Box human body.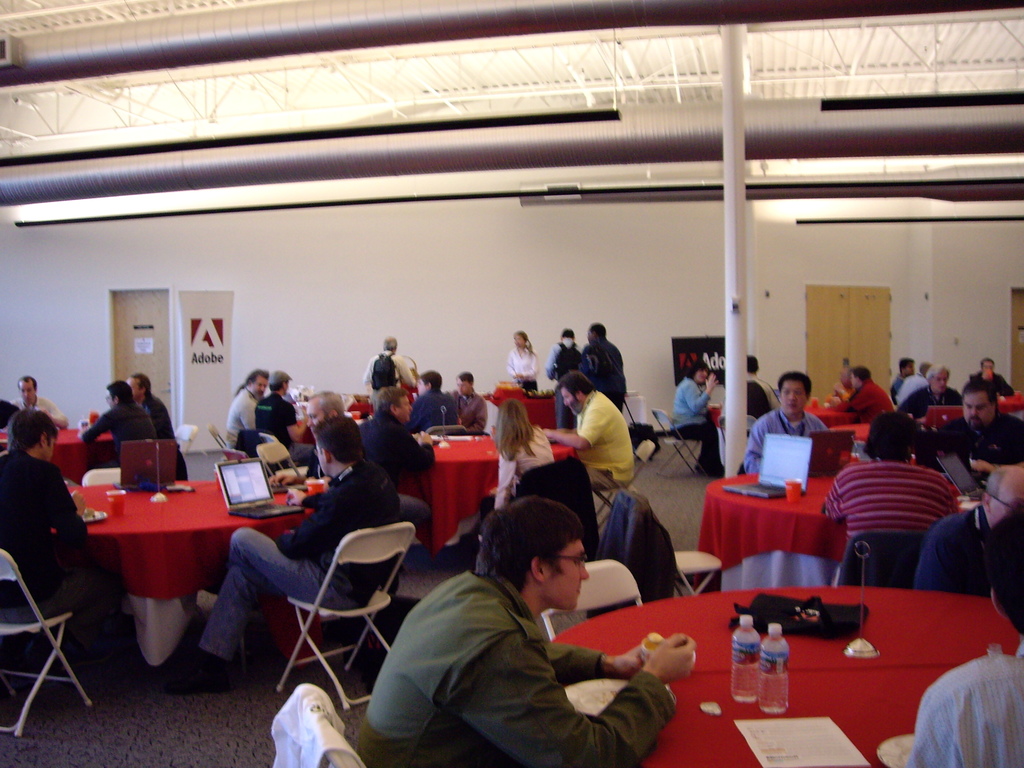
detection(0, 447, 129, 696).
